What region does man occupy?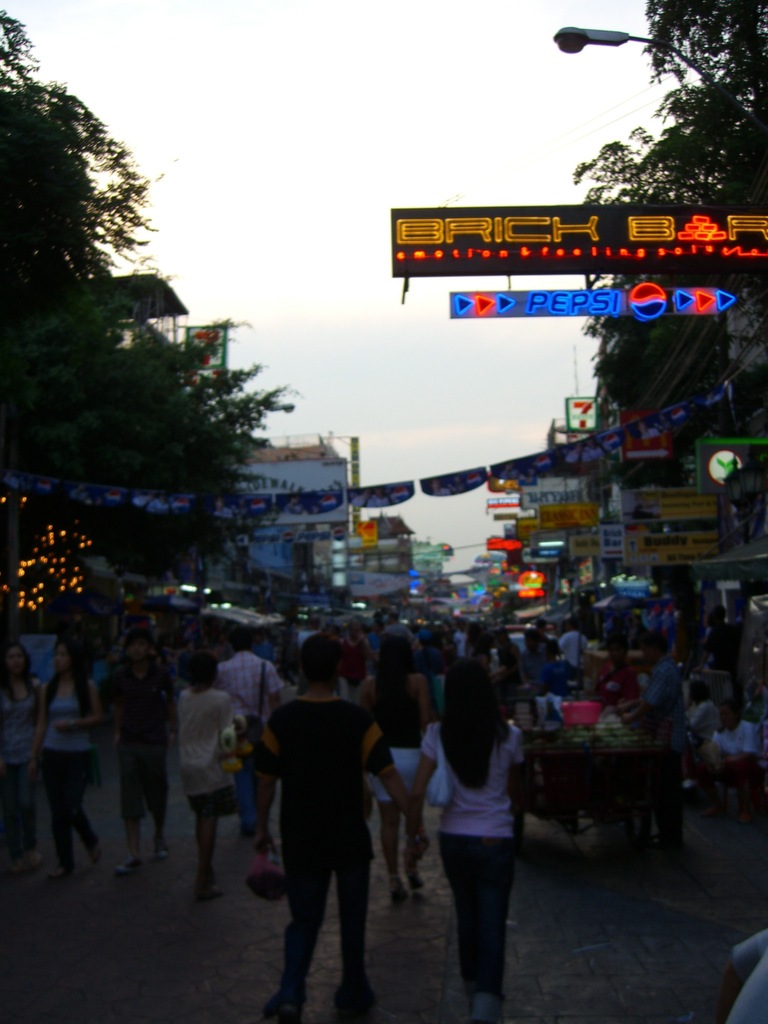
(559, 620, 585, 673).
